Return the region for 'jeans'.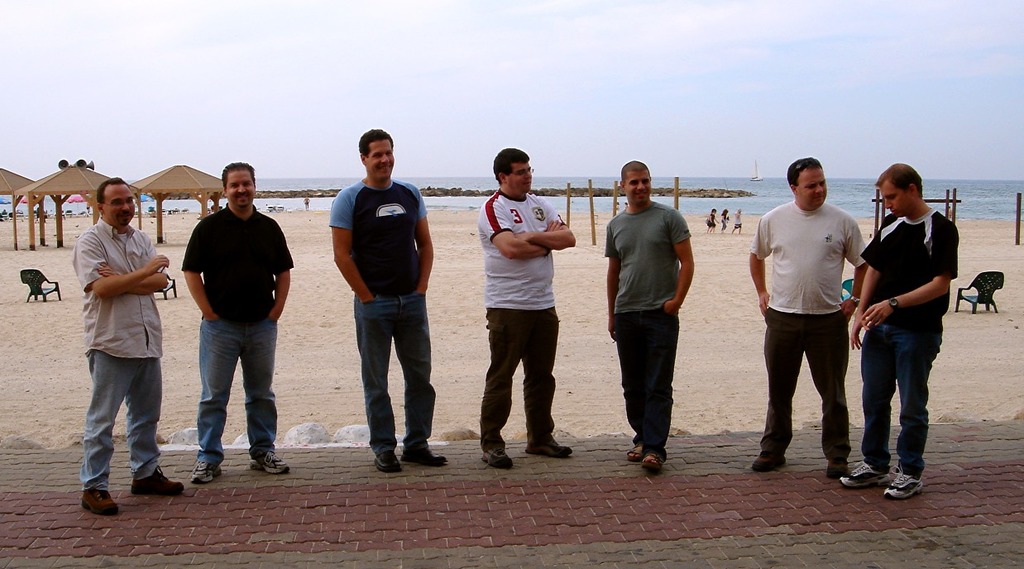
(left=78, top=346, right=163, bottom=491).
